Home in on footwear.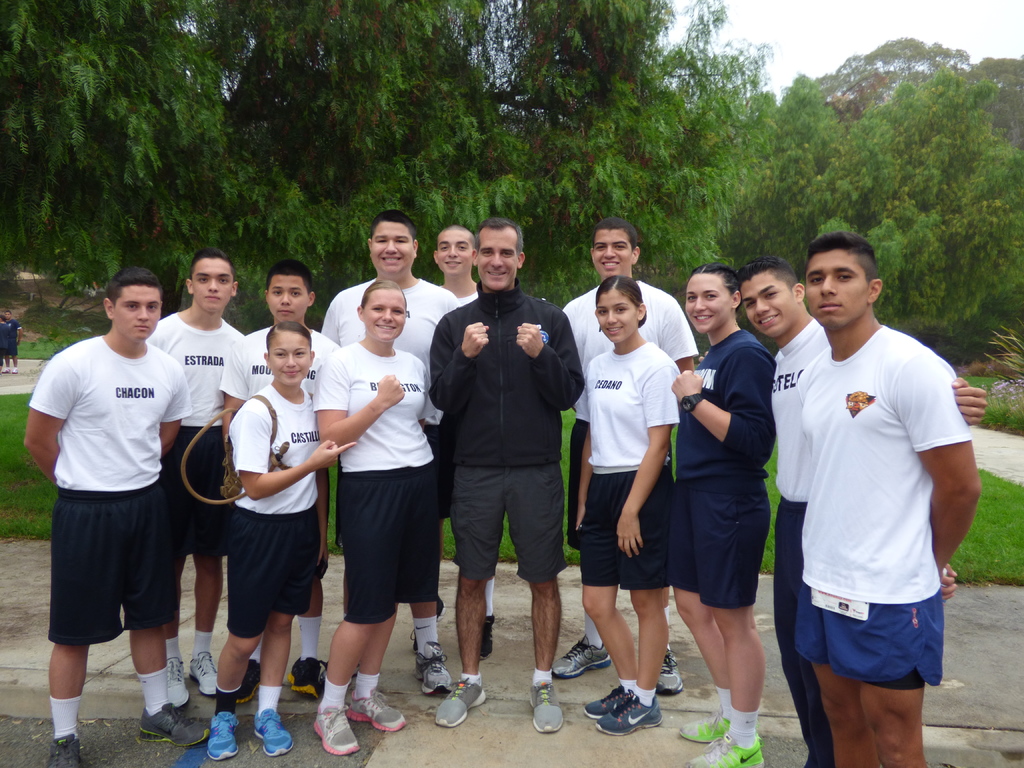
Homed in at Rect(553, 638, 612, 680).
